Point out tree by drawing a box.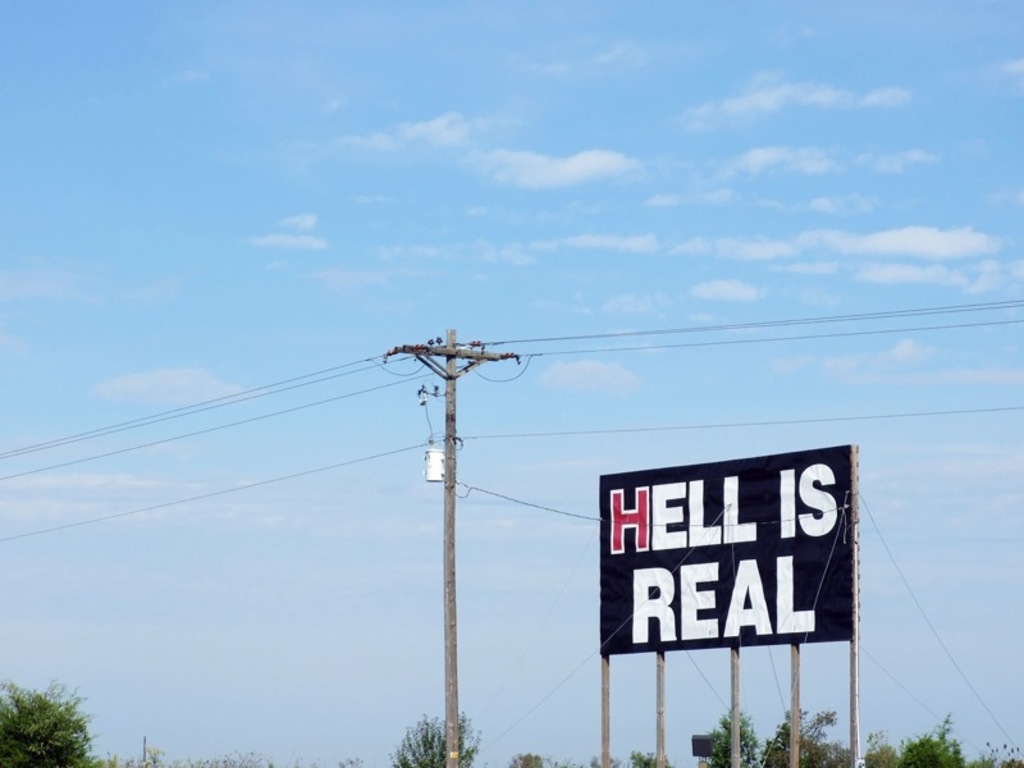
(x1=856, y1=727, x2=900, y2=767).
